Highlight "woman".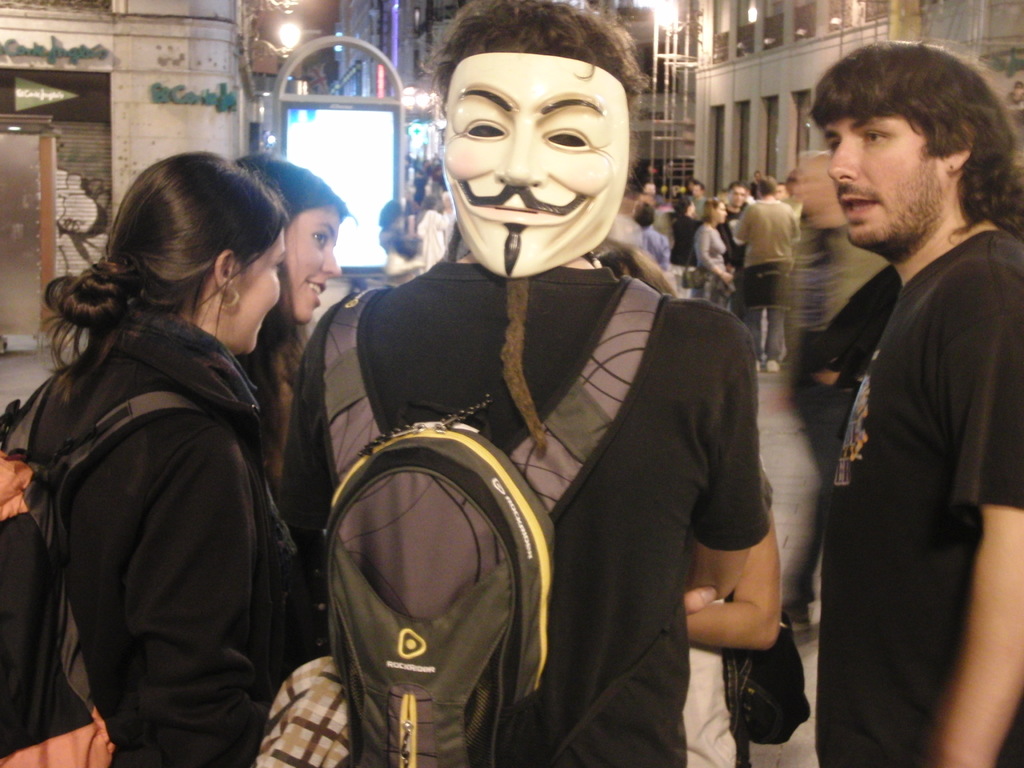
Highlighted region: BBox(666, 192, 701, 294).
